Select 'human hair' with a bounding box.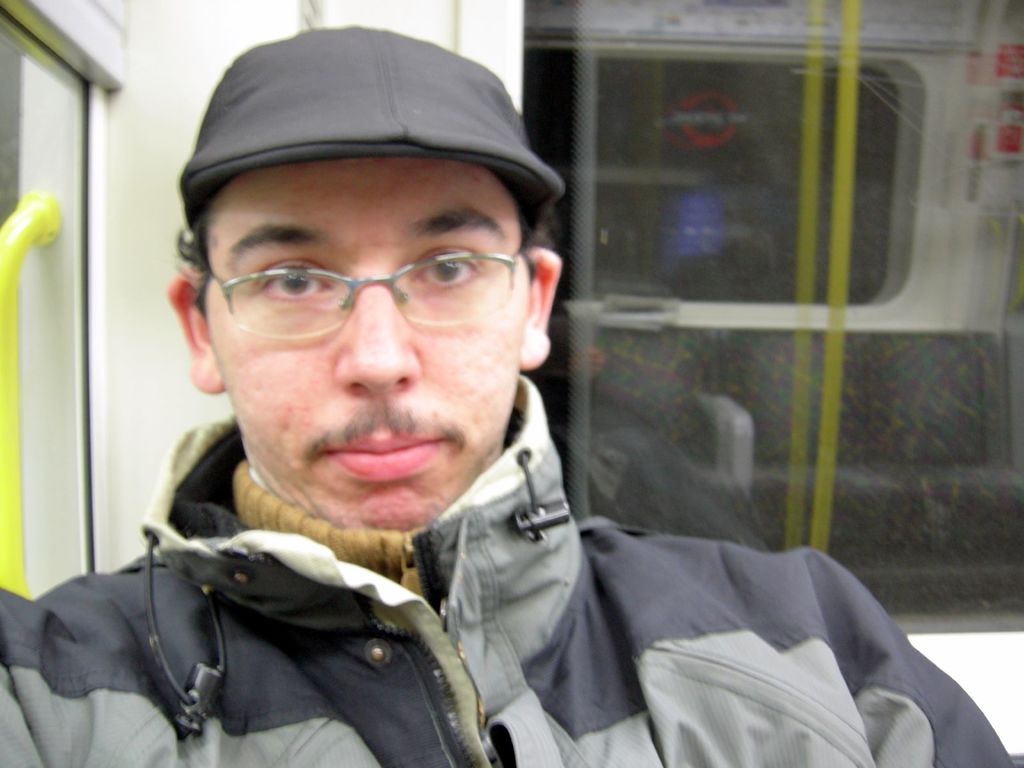
174, 175, 547, 313.
